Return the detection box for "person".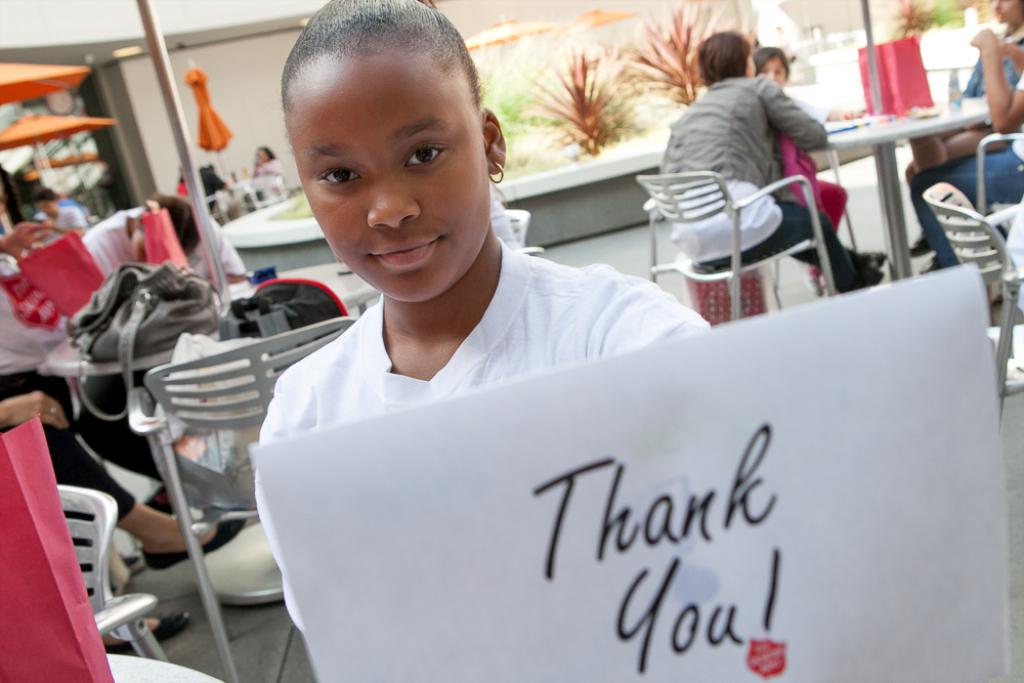
x1=252 y1=0 x2=713 y2=627.
